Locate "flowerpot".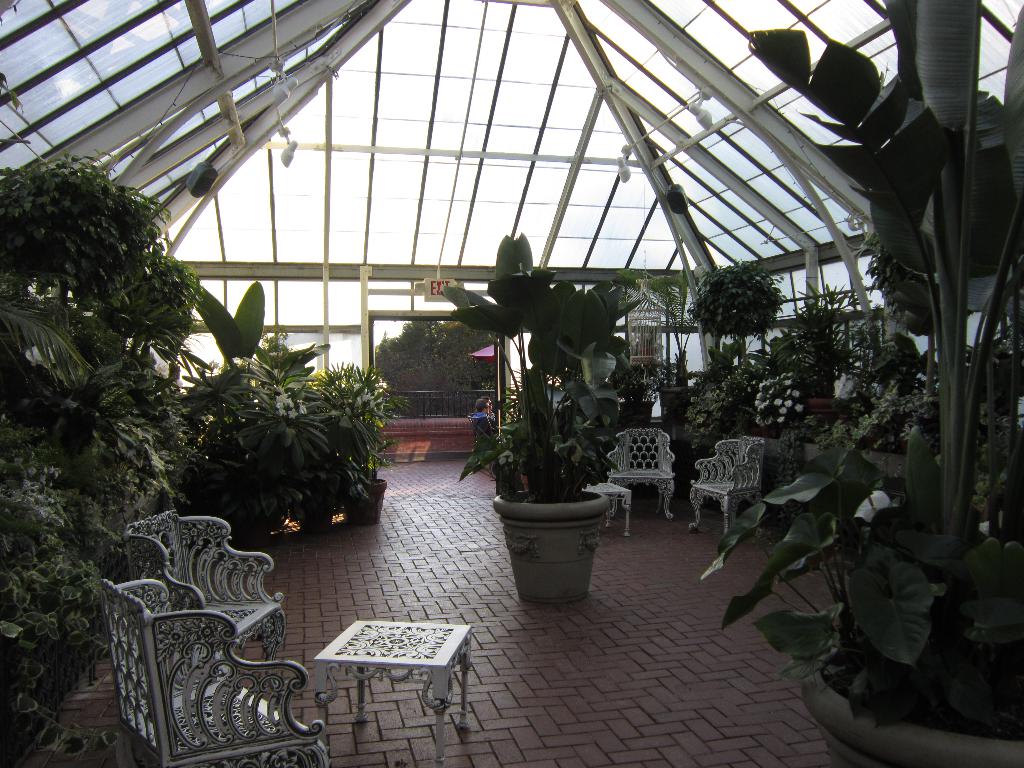
Bounding box: bbox(796, 397, 834, 442).
